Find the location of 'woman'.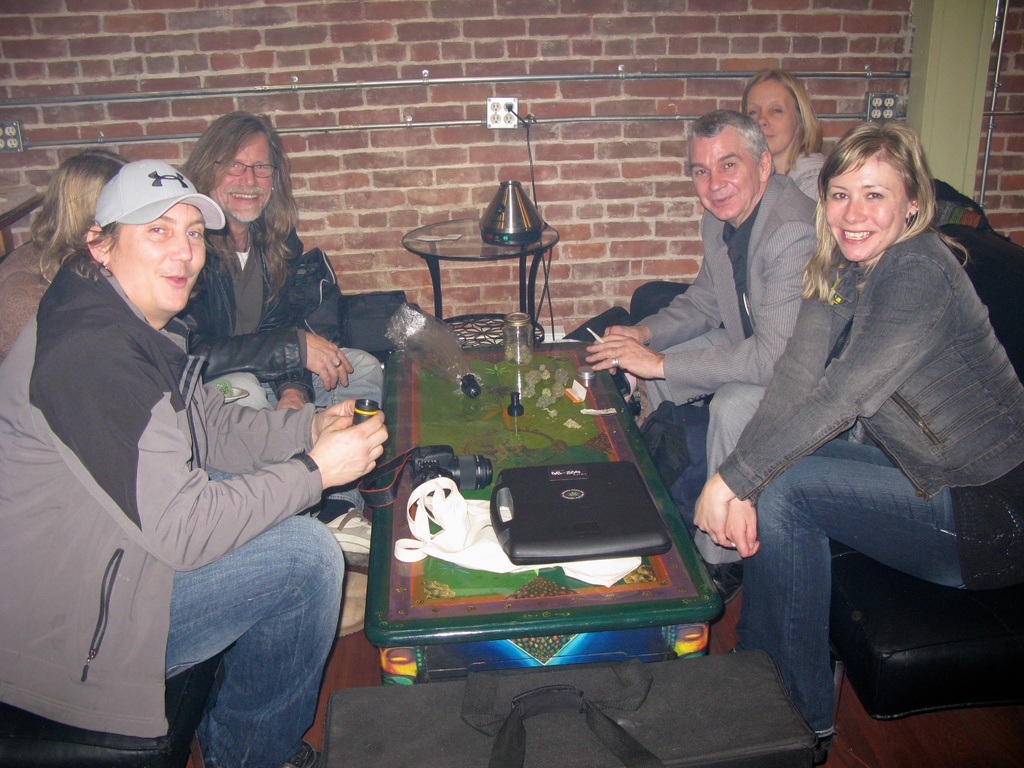
Location: bbox=[628, 72, 842, 321].
